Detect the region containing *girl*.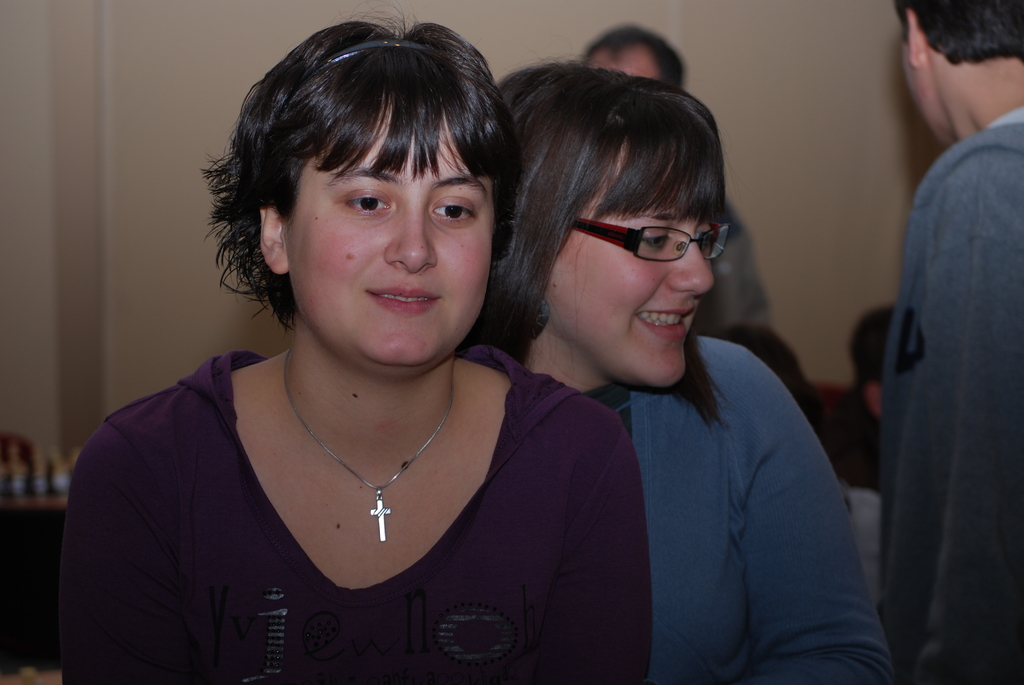
495/61/894/679.
